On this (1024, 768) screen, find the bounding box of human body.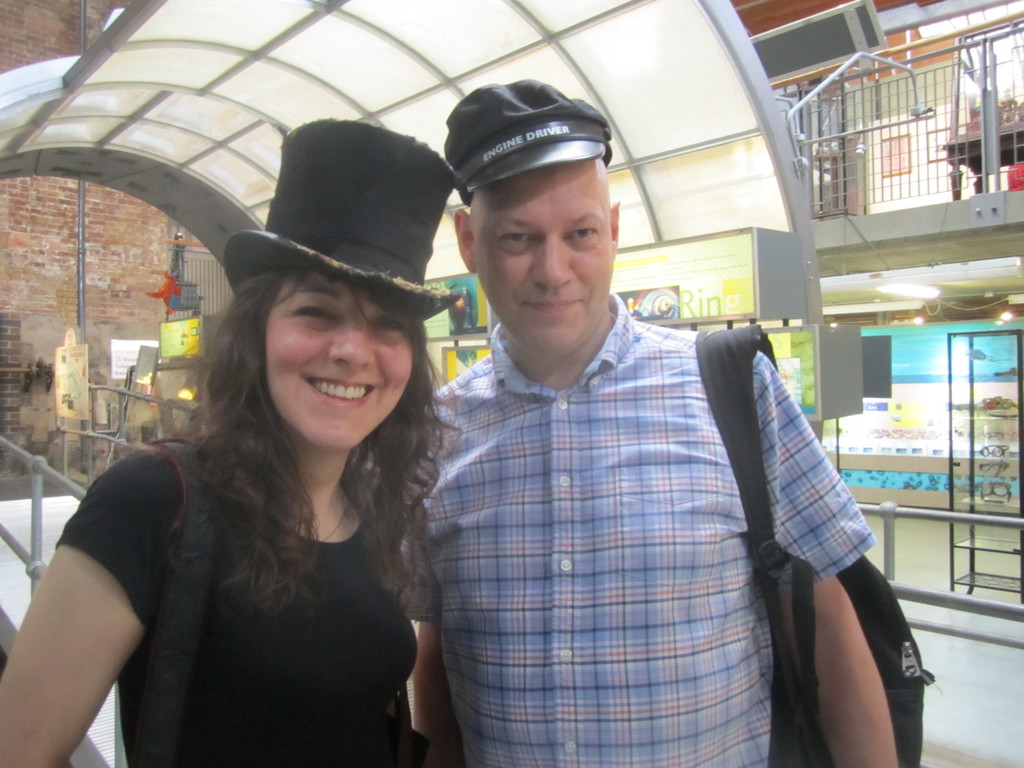
Bounding box: [0,418,433,767].
